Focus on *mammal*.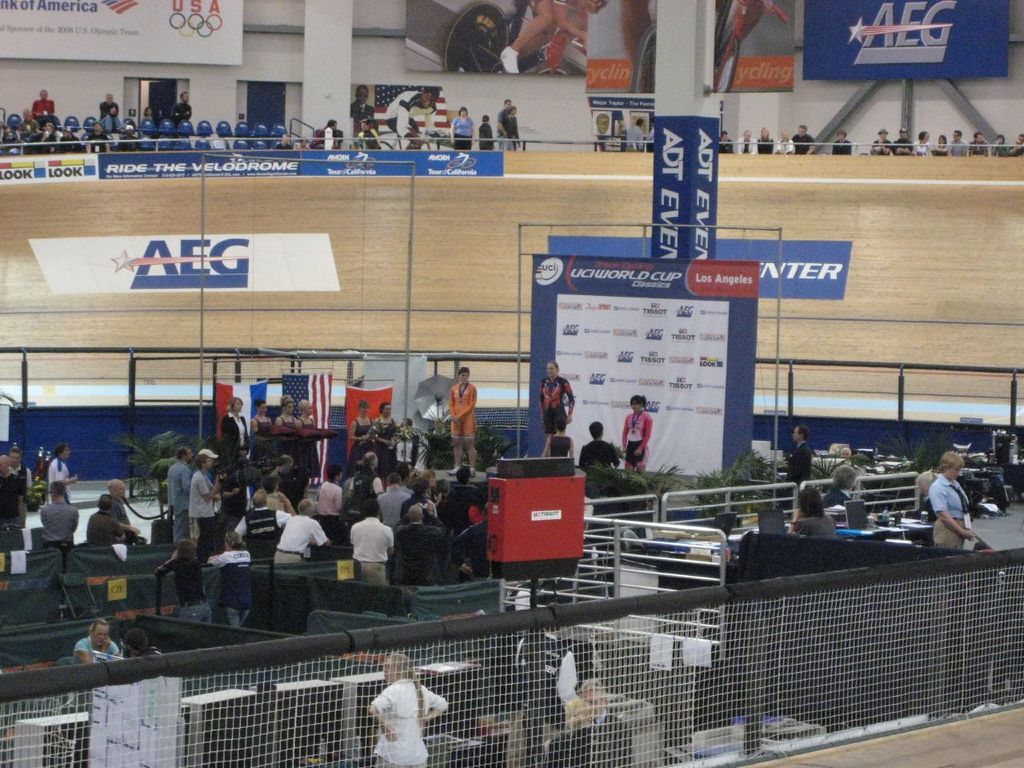
Focused at locate(913, 134, 931, 154).
